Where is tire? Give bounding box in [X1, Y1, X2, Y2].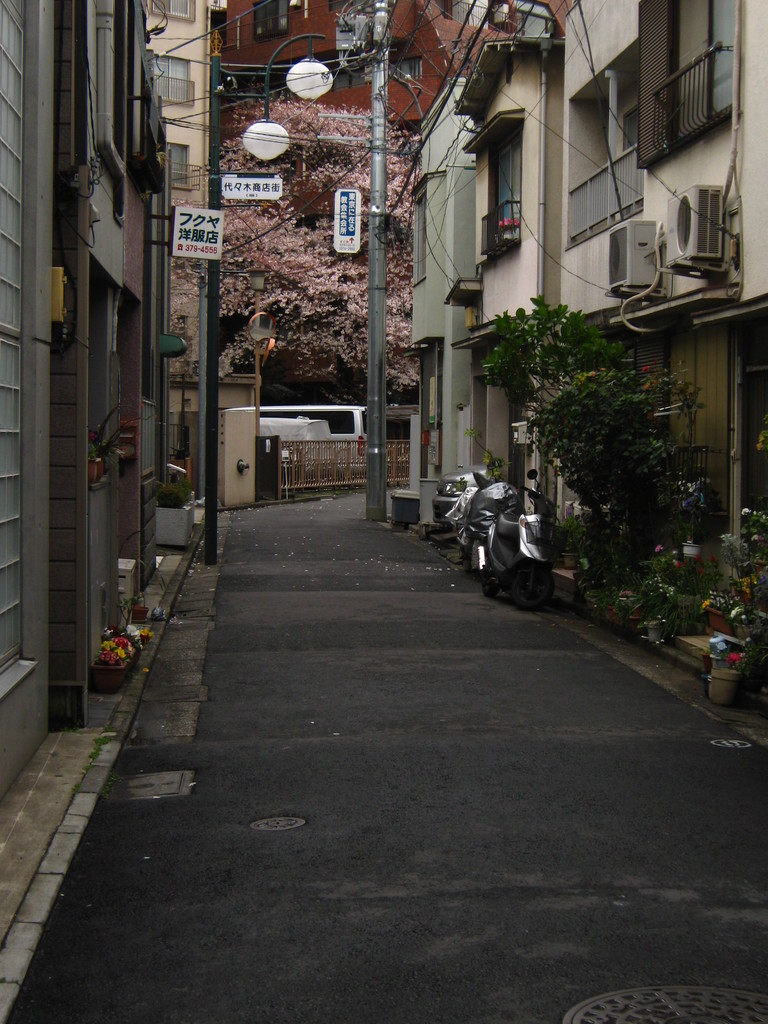
[475, 572, 503, 596].
